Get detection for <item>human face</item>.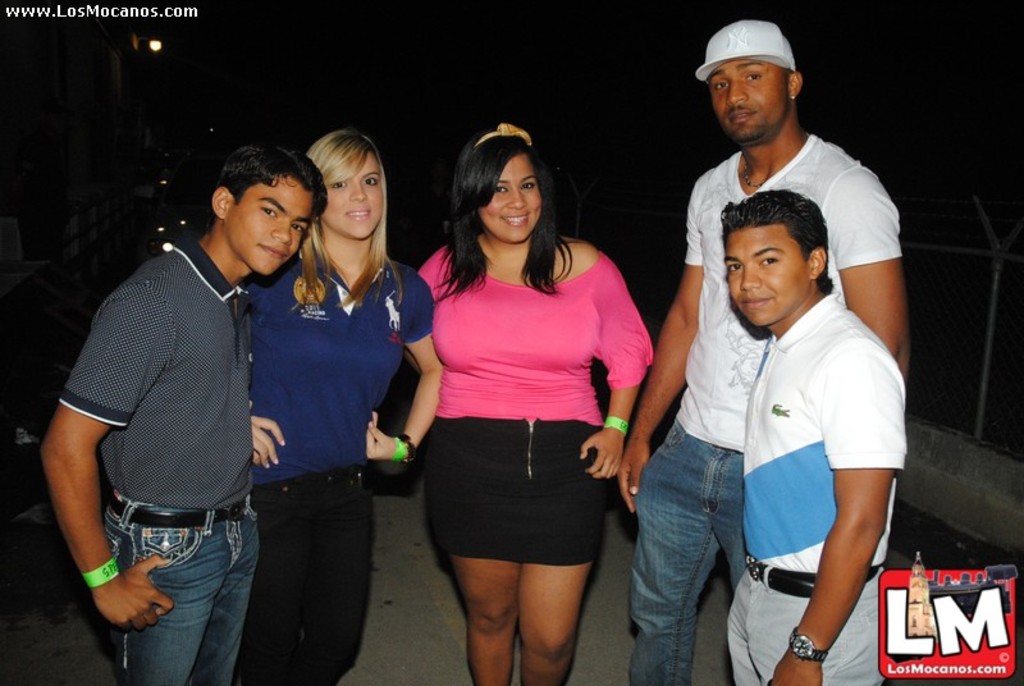
Detection: region(225, 184, 319, 278).
